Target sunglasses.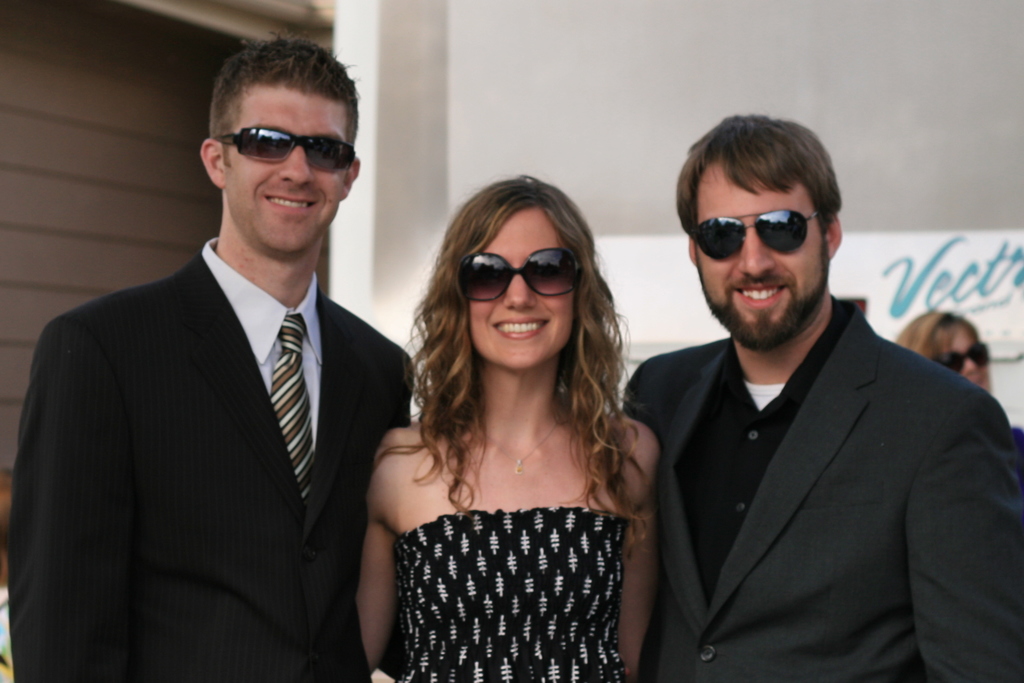
Target region: 939 336 995 373.
